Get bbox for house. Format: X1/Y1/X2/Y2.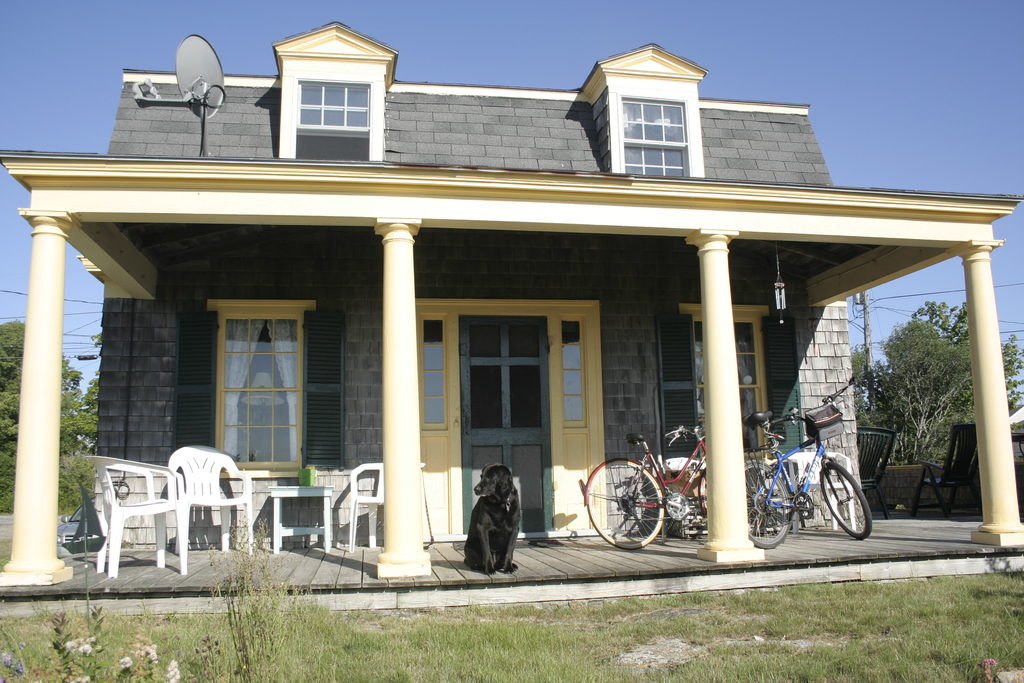
22/43/1023/601.
